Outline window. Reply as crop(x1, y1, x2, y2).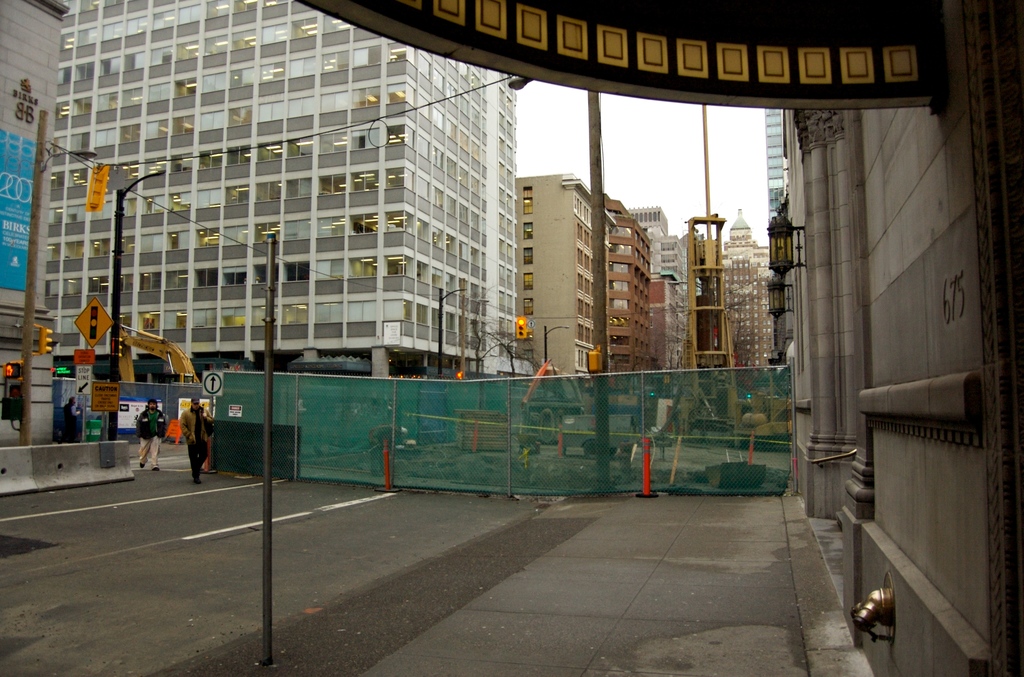
crop(127, 49, 147, 69).
